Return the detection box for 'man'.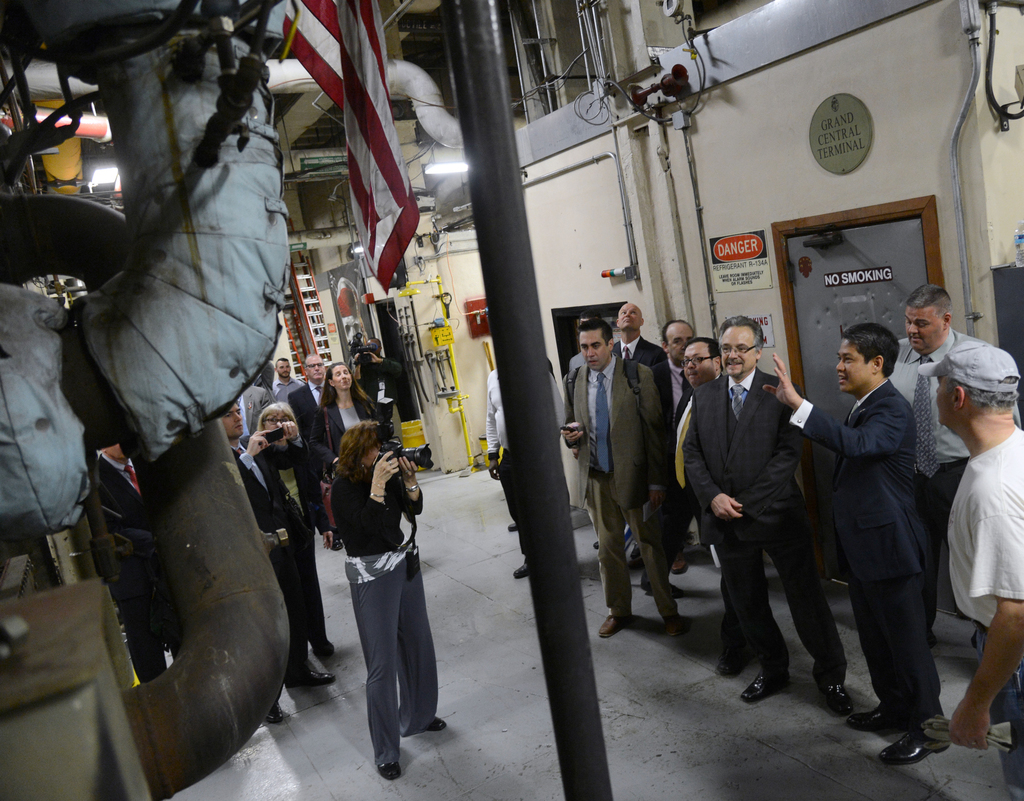
(x1=285, y1=354, x2=342, y2=549).
